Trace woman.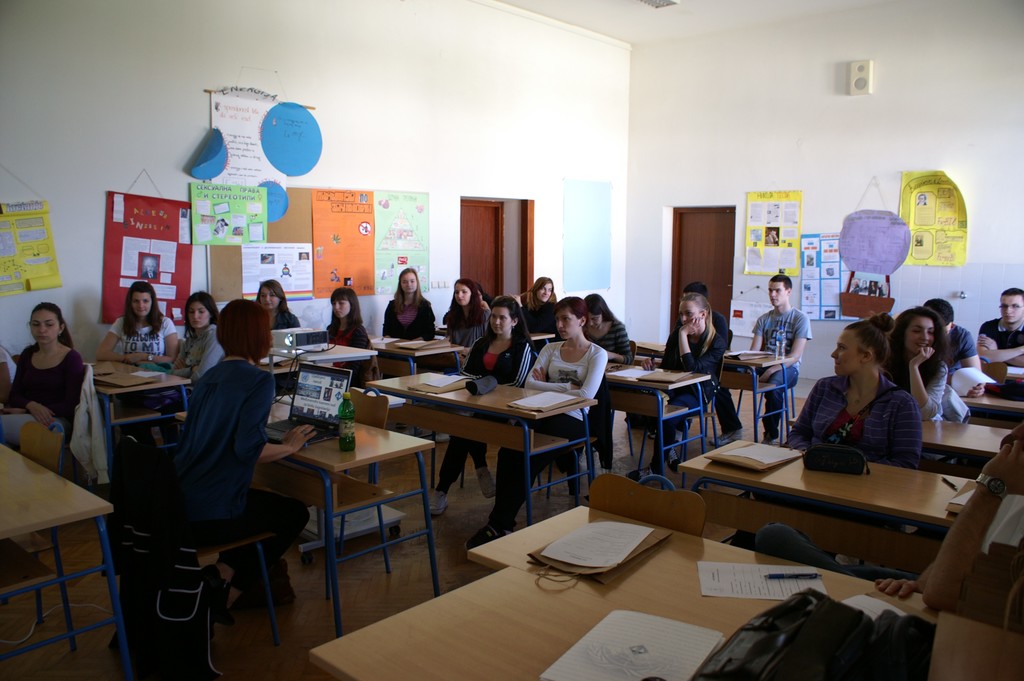
Traced to (640,298,732,483).
